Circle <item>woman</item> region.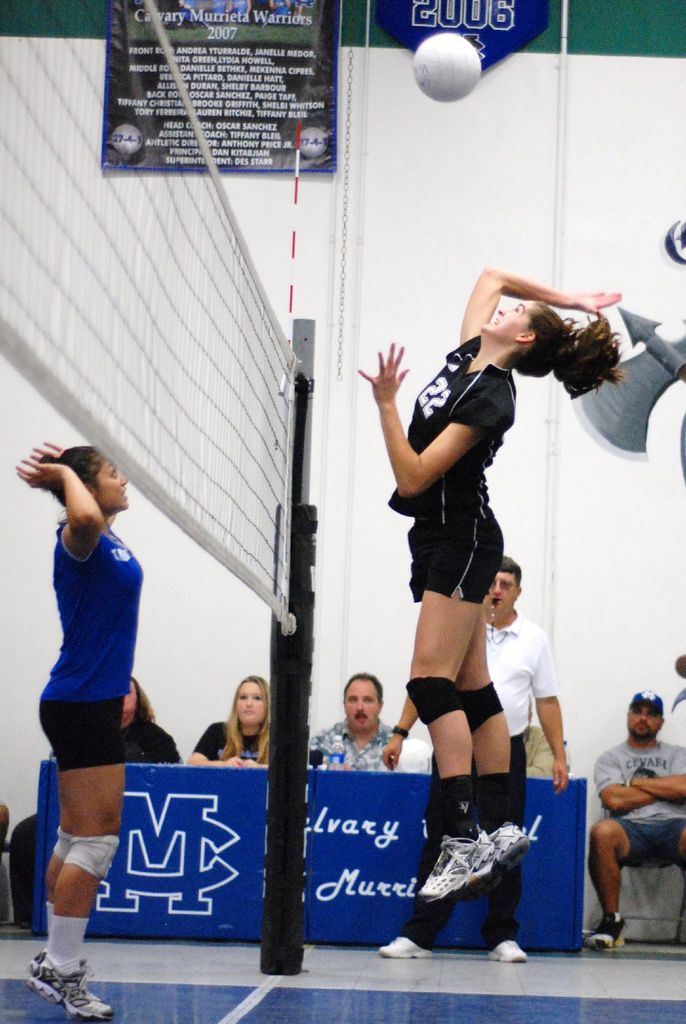
Region: select_region(114, 656, 187, 771).
